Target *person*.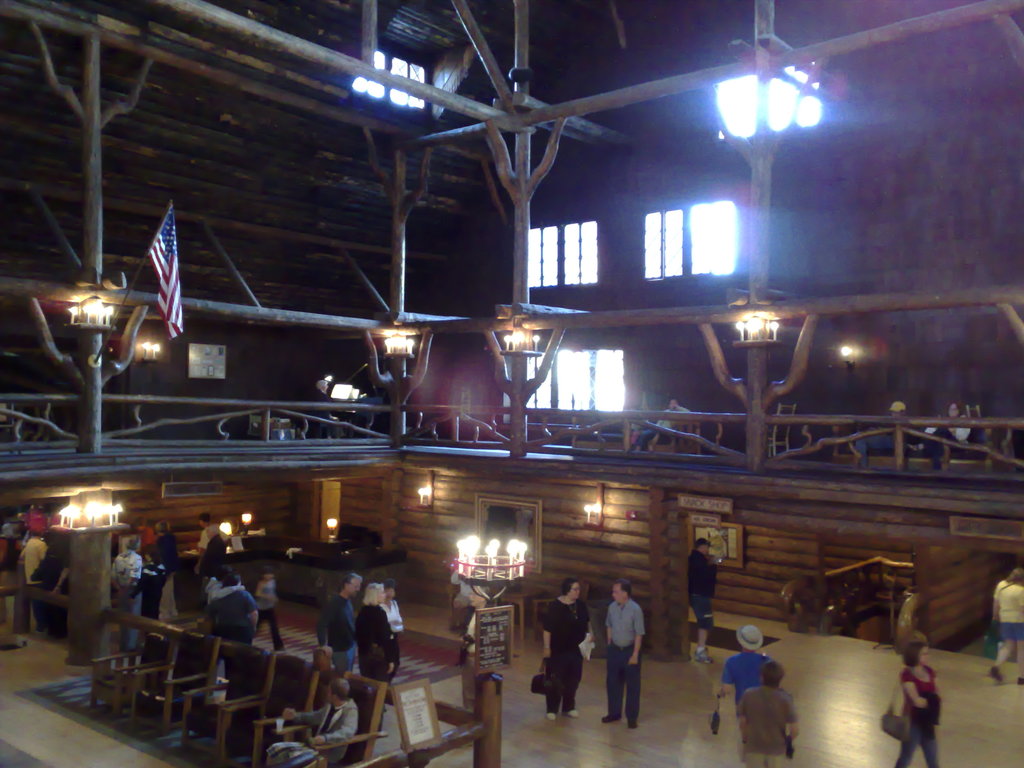
Target region: x1=349, y1=581, x2=395, y2=676.
